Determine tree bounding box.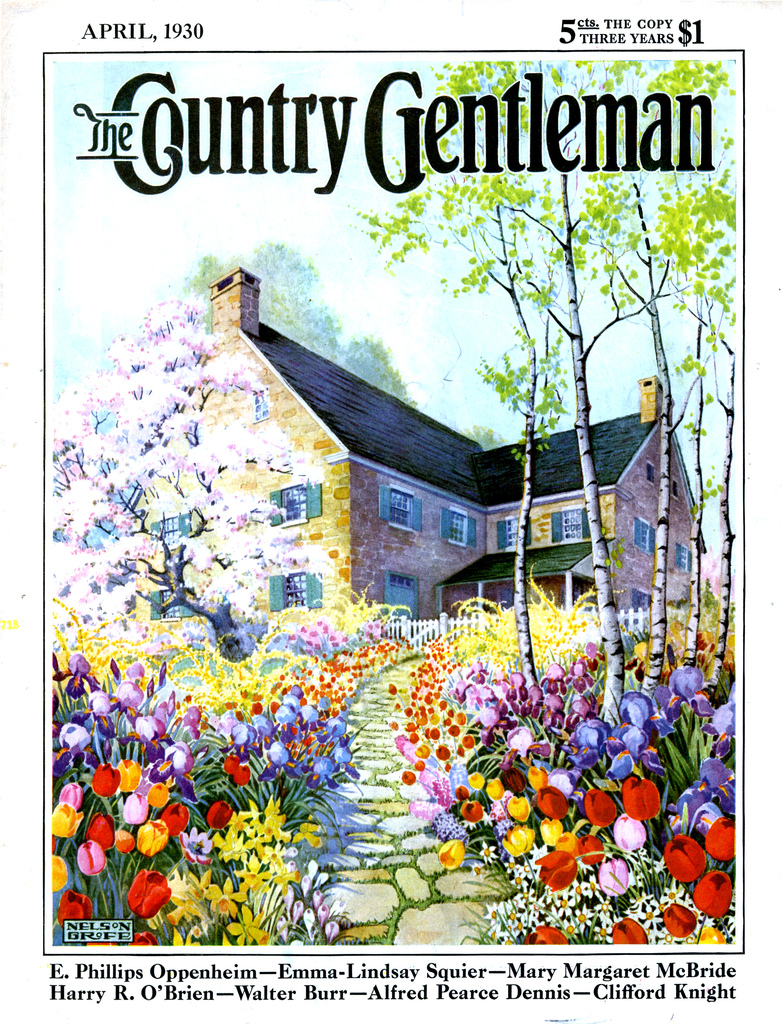
Determined: bbox=[38, 309, 437, 760].
